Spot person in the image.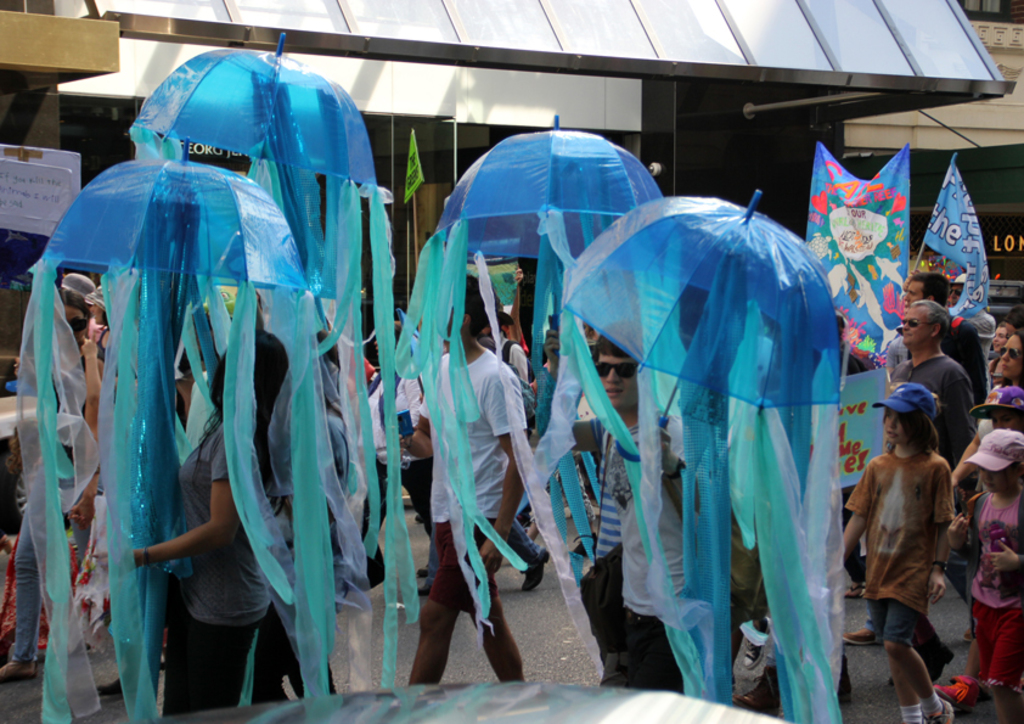
person found at <box>895,303,964,504</box>.
